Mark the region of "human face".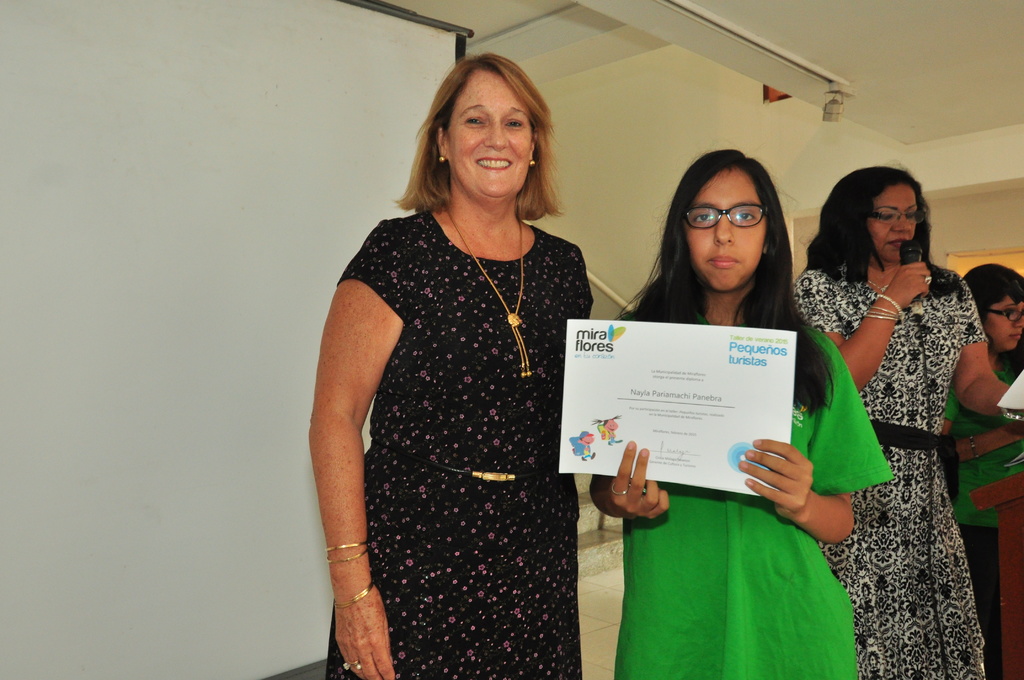
Region: (687,166,767,295).
